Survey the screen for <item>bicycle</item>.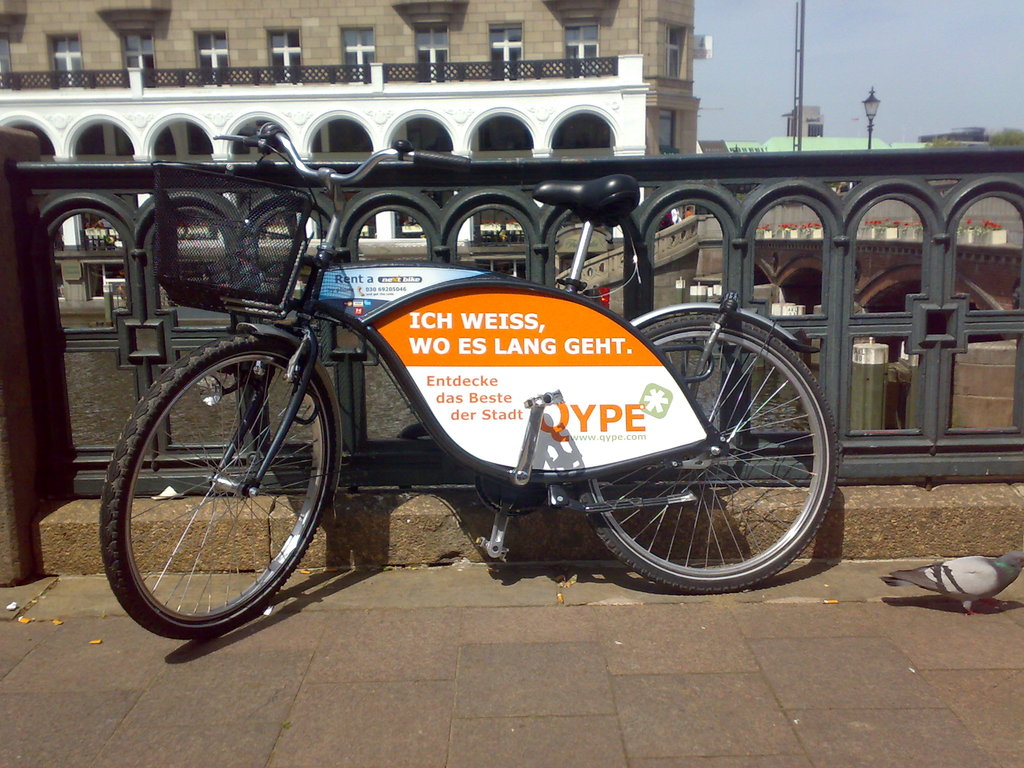
Survey found: [96,118,840,638].
